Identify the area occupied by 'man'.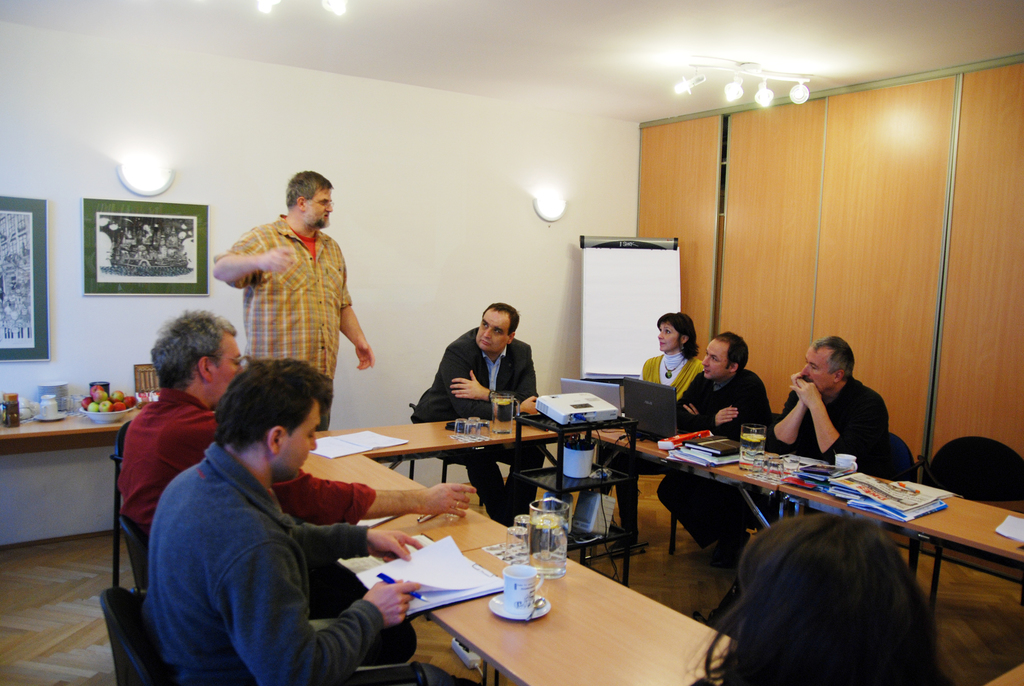
Area: rect(210, 176, 371, 419).
